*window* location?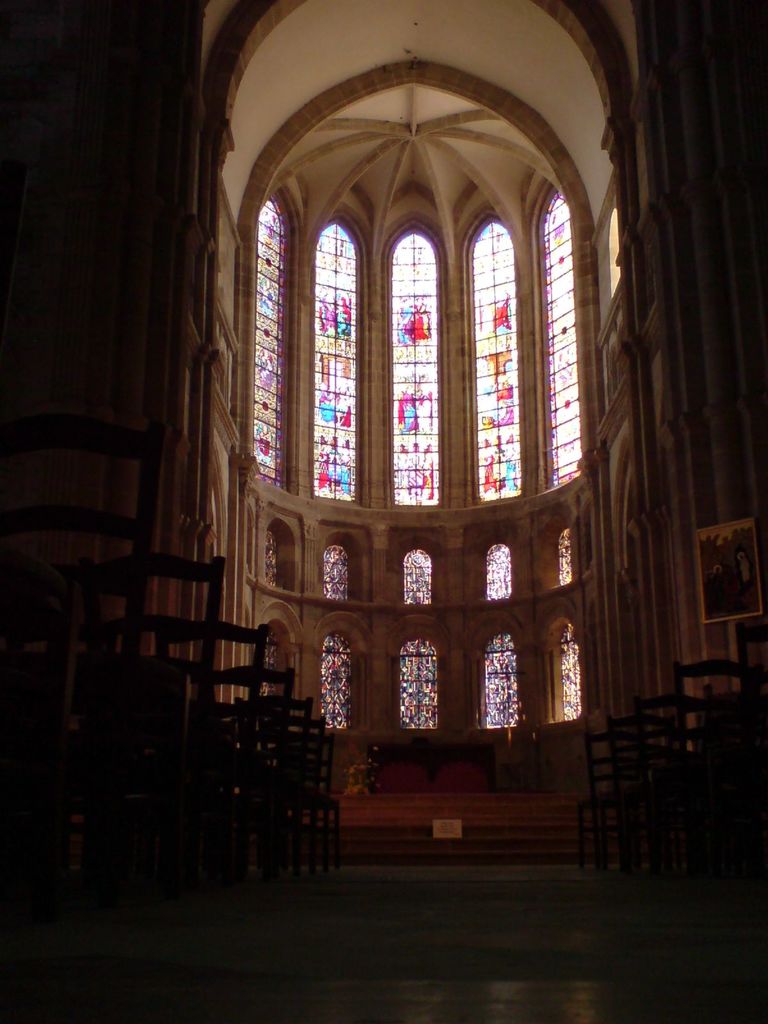
detection(248, 182, 292, 493)
